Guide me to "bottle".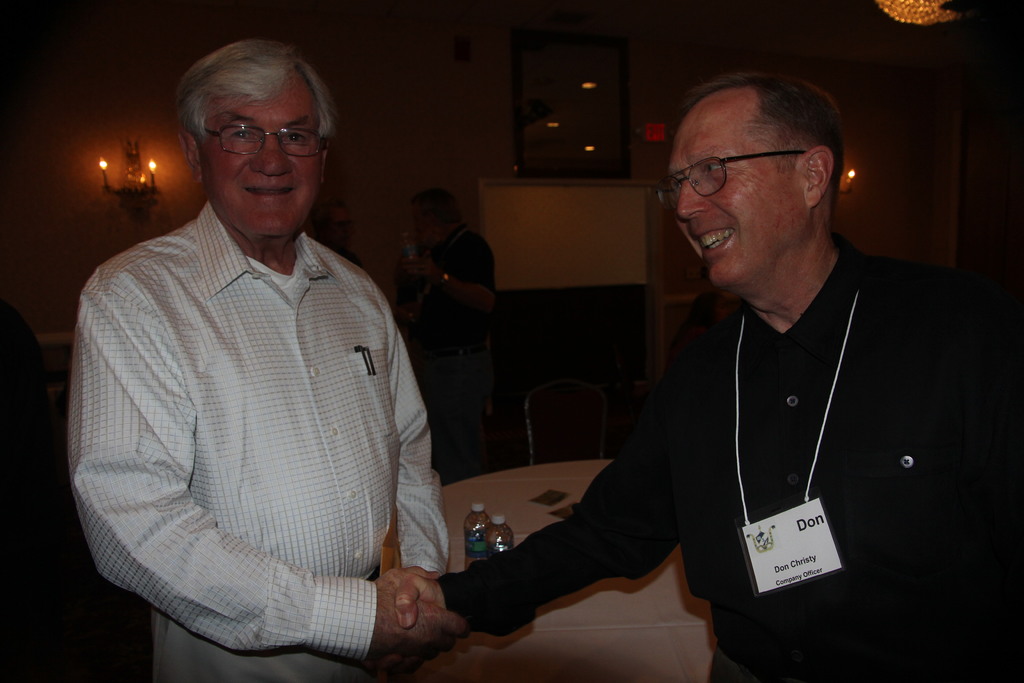
Guidance: 461 500 486 574.
